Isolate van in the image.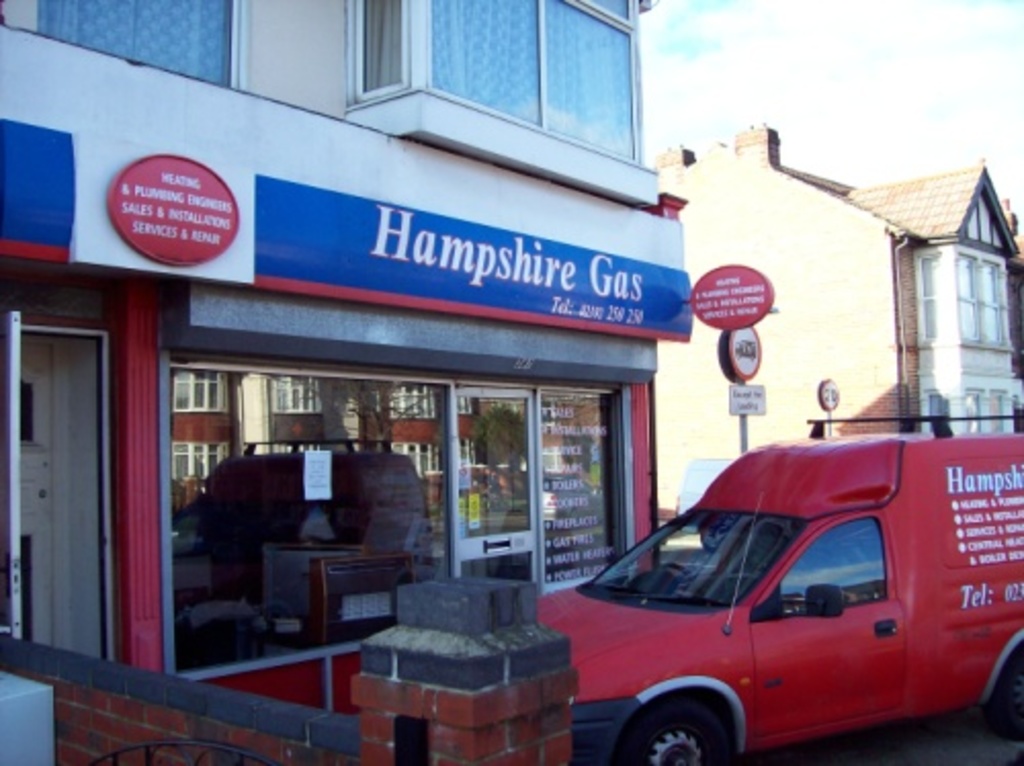
Isolated region: crop(541, 432, 1022, 756).
